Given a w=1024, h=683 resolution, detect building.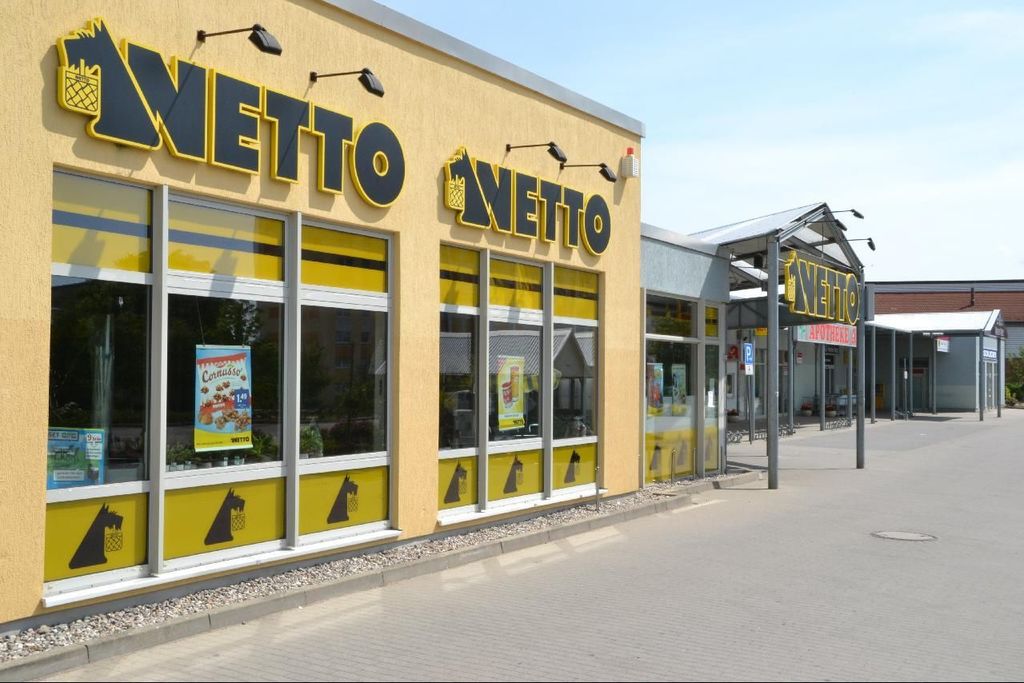
bbox(632, 189, 892, 494).
